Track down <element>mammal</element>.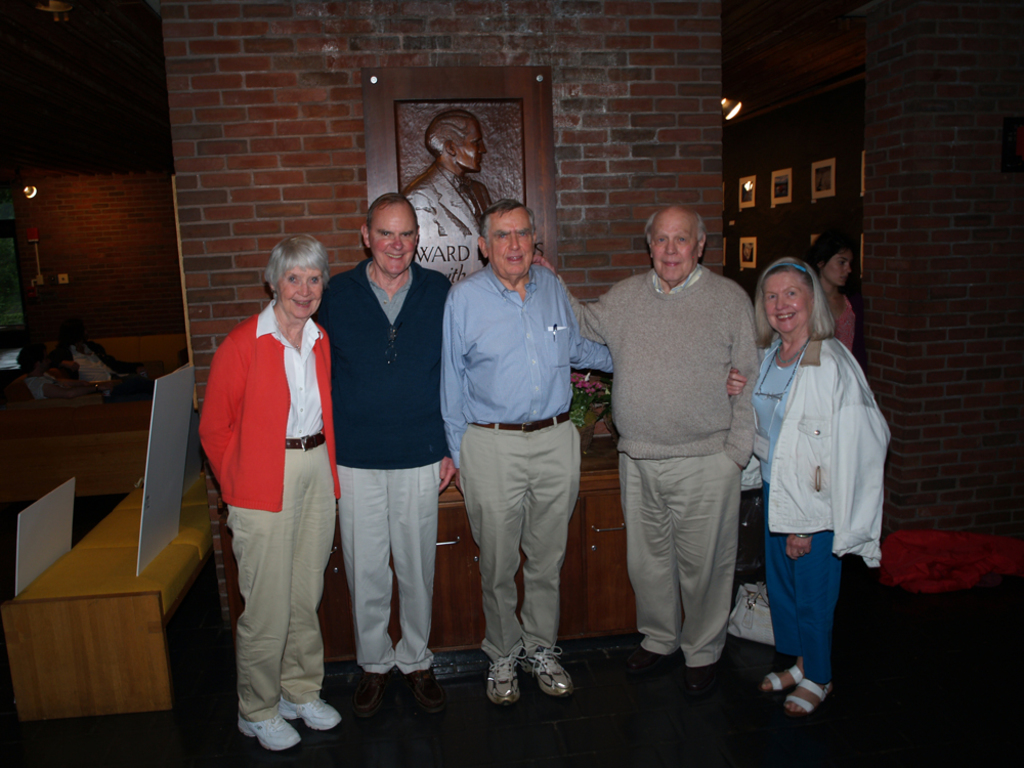
Tracked to pyautogui.locateOnScreen(57, 321, 152, 389).
